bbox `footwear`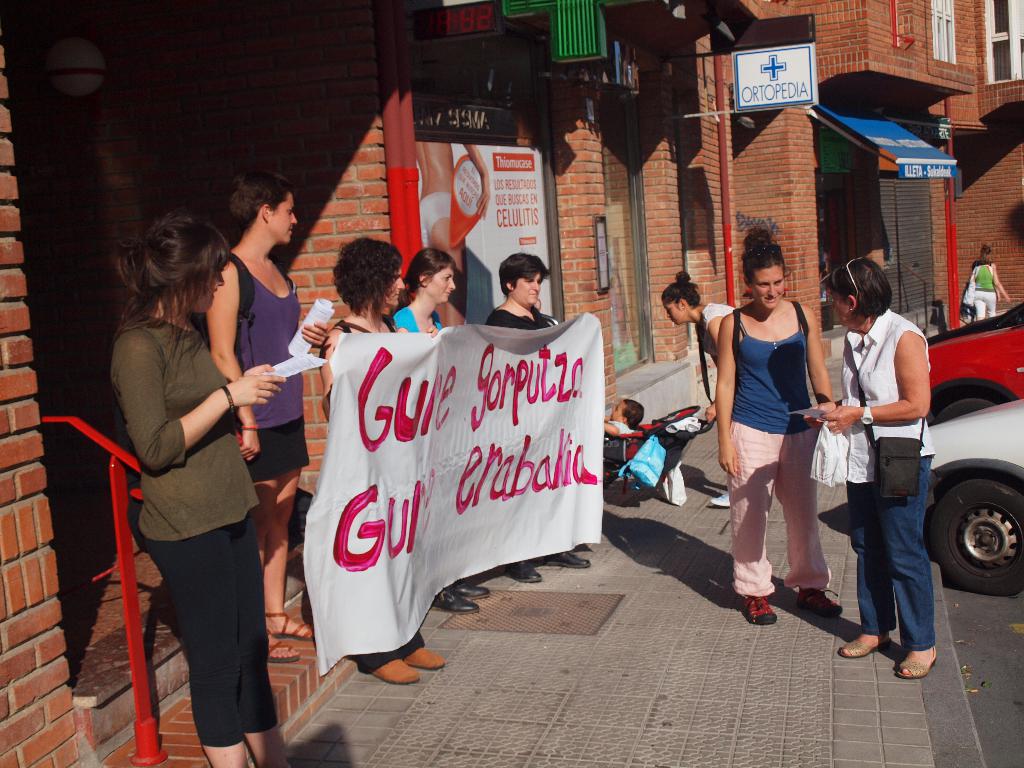
detection(740, 594, 780, 627)
